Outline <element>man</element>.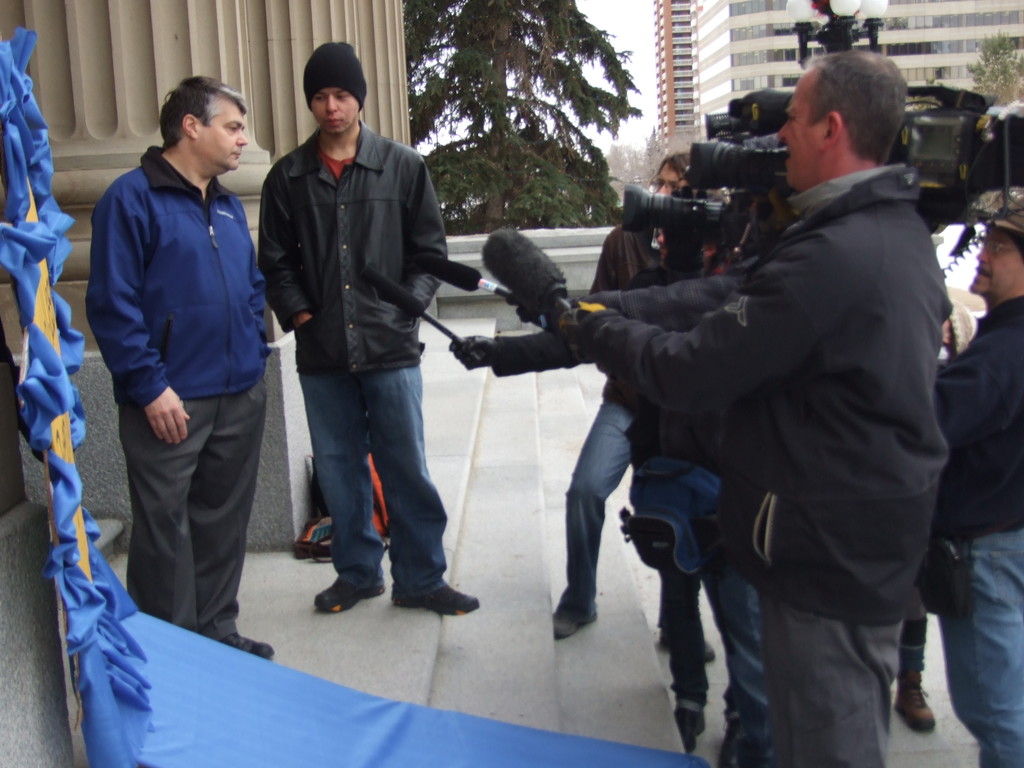
Outline: l=550, t=151, r=690, b=641.
